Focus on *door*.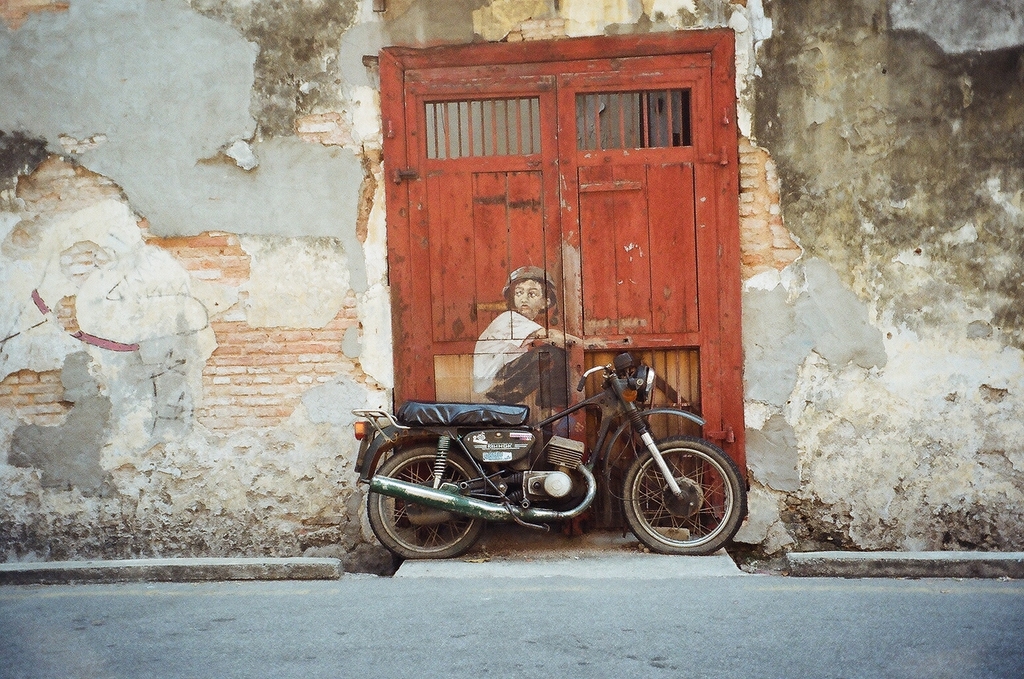
Focused at rect(403, 72, 574, 517).
